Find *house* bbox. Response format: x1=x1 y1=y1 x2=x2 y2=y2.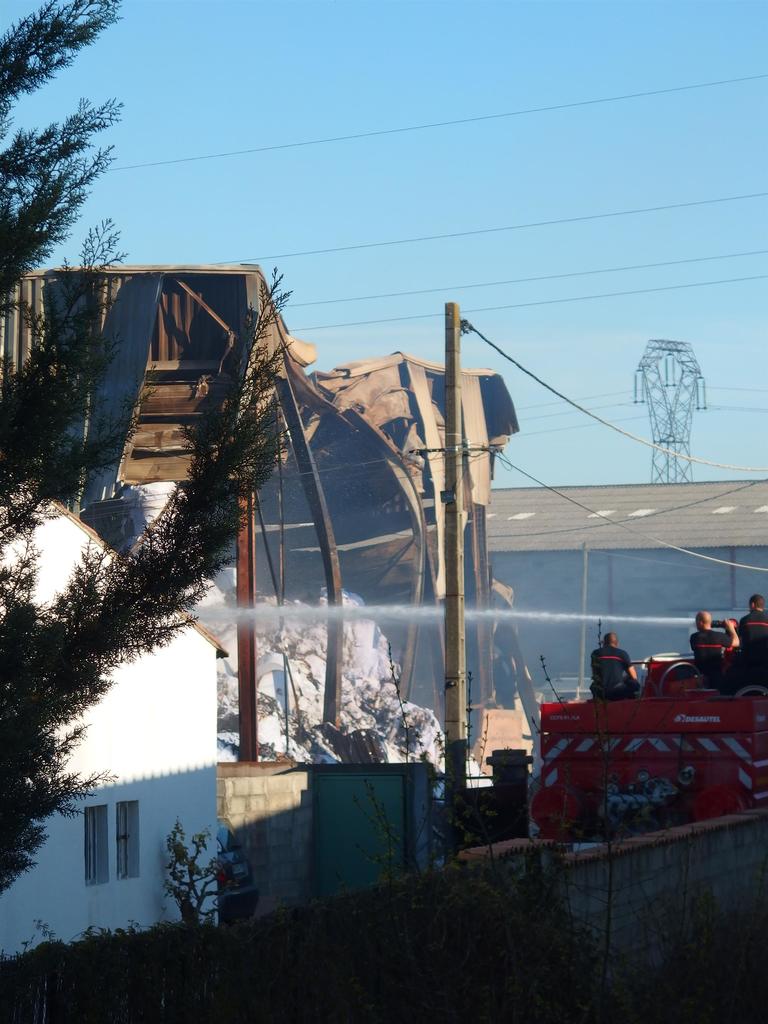
x1=469 y1=476 x2=767 y2=703.
